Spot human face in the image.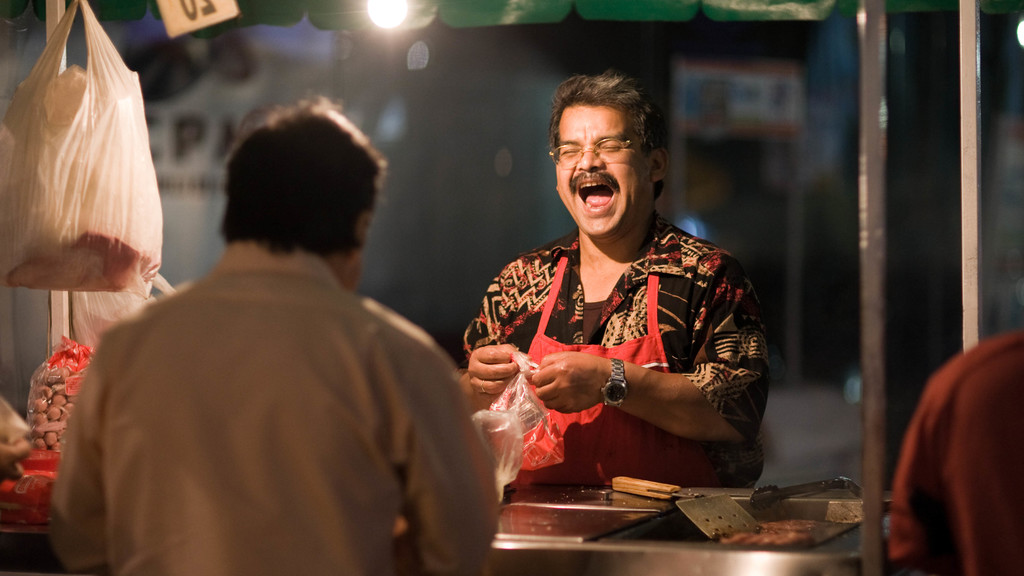
human face found at locate(557, 102, 642, 232).
